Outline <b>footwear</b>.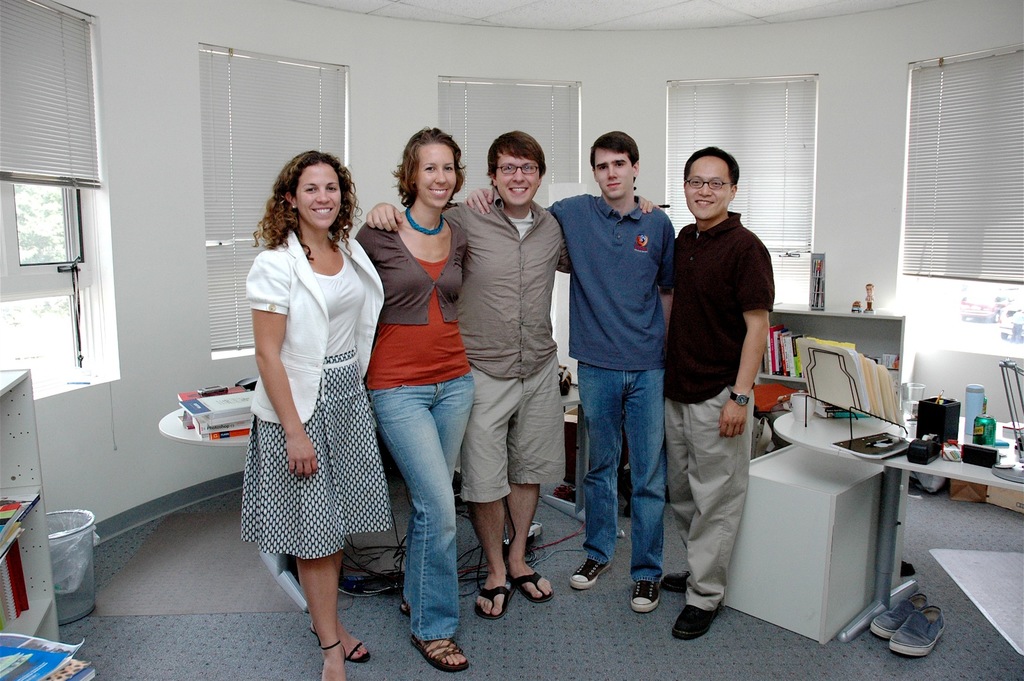
Outline: detection(625, 579, 668, 613).
